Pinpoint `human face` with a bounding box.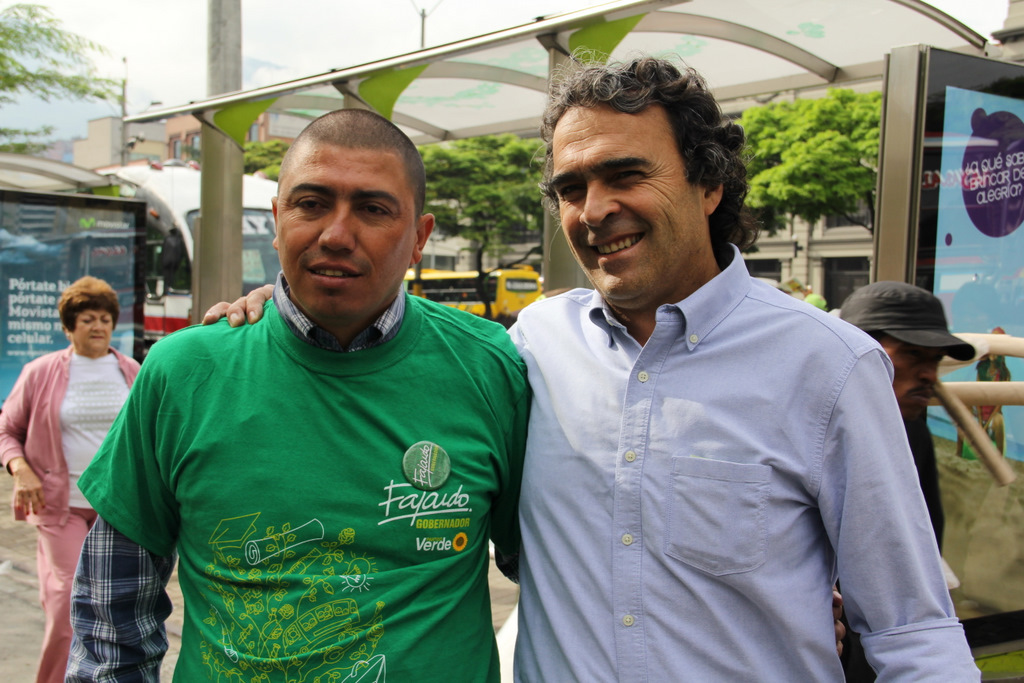
(x1=552, y1=101, x2=696, y2=310).
